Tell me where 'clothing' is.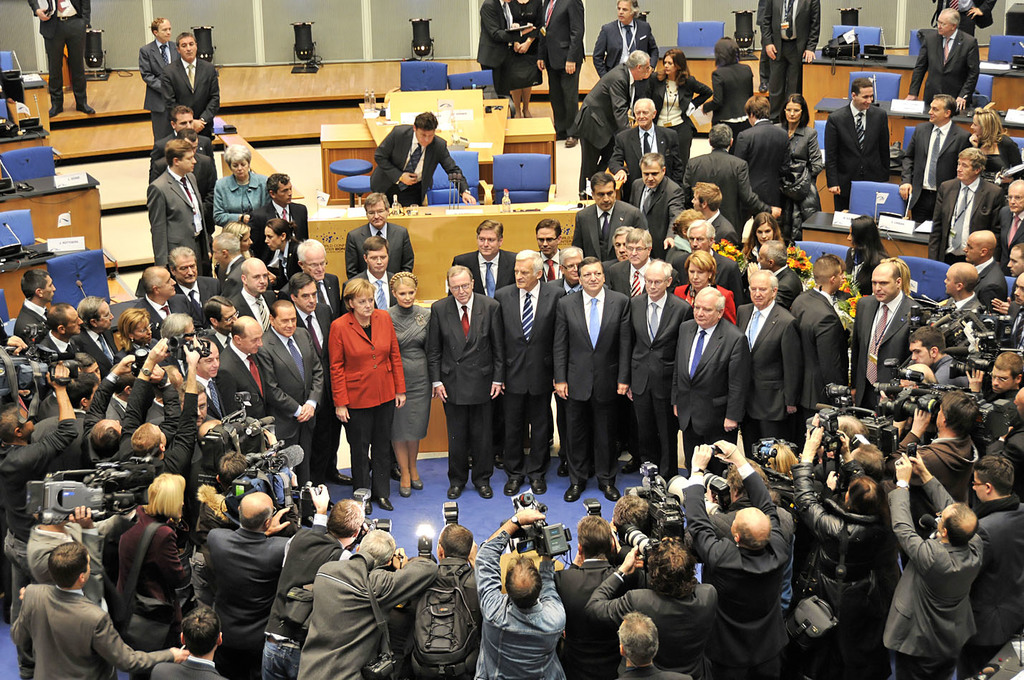
'clothing' is at rect(795, 282, 820, 340).
